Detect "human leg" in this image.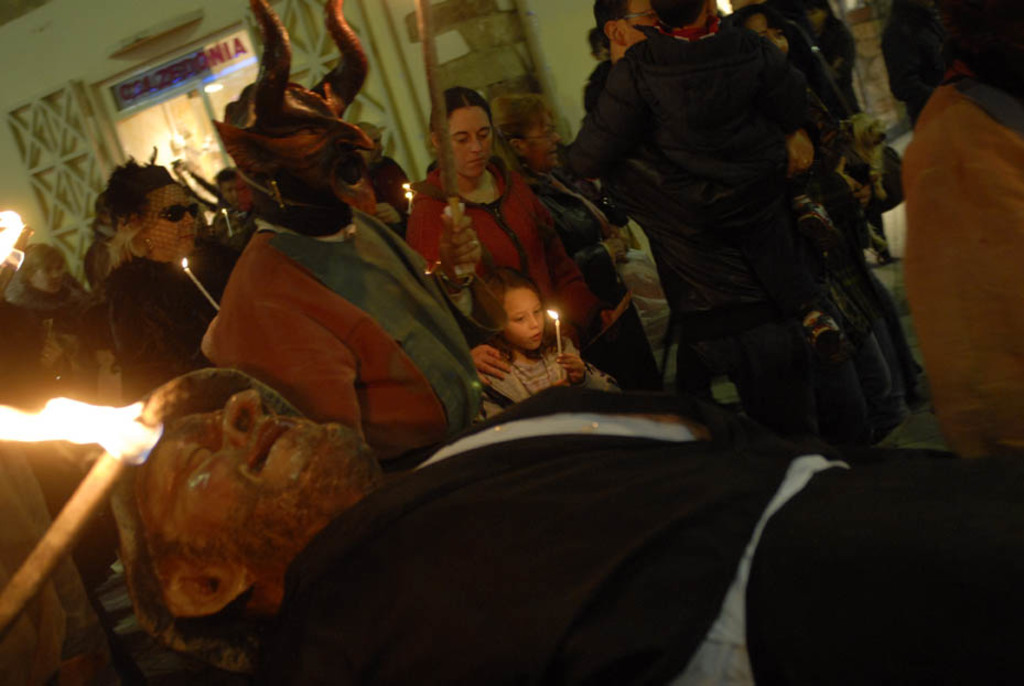
Detection: BBox(842, 290, 898, 422).
